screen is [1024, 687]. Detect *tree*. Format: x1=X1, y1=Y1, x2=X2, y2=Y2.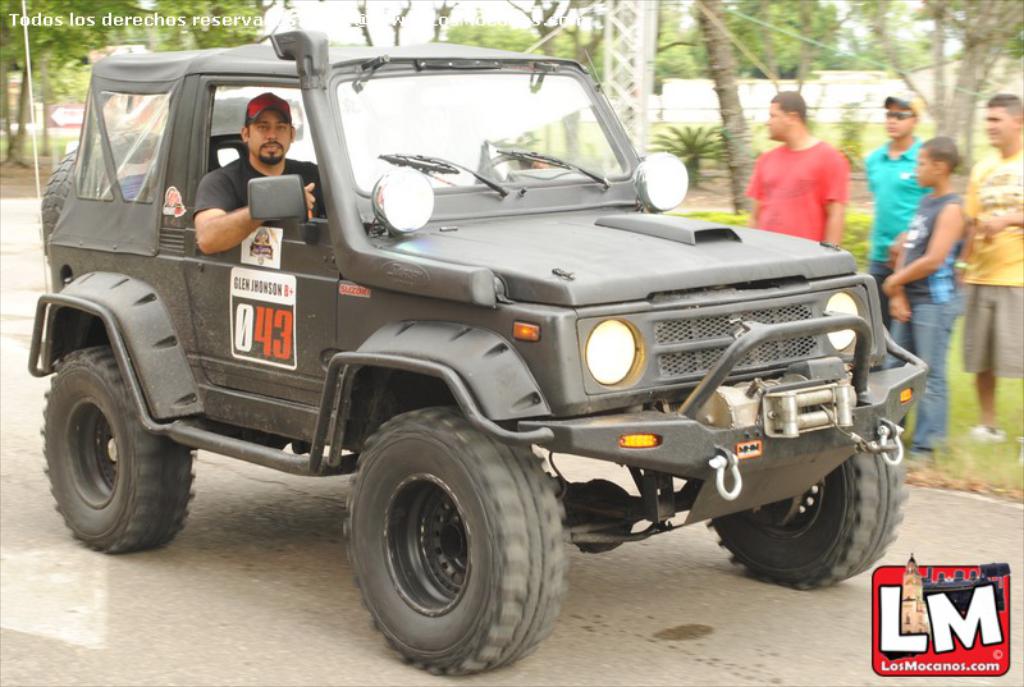
x1=681, y1=0, x2=795, y2=211.
